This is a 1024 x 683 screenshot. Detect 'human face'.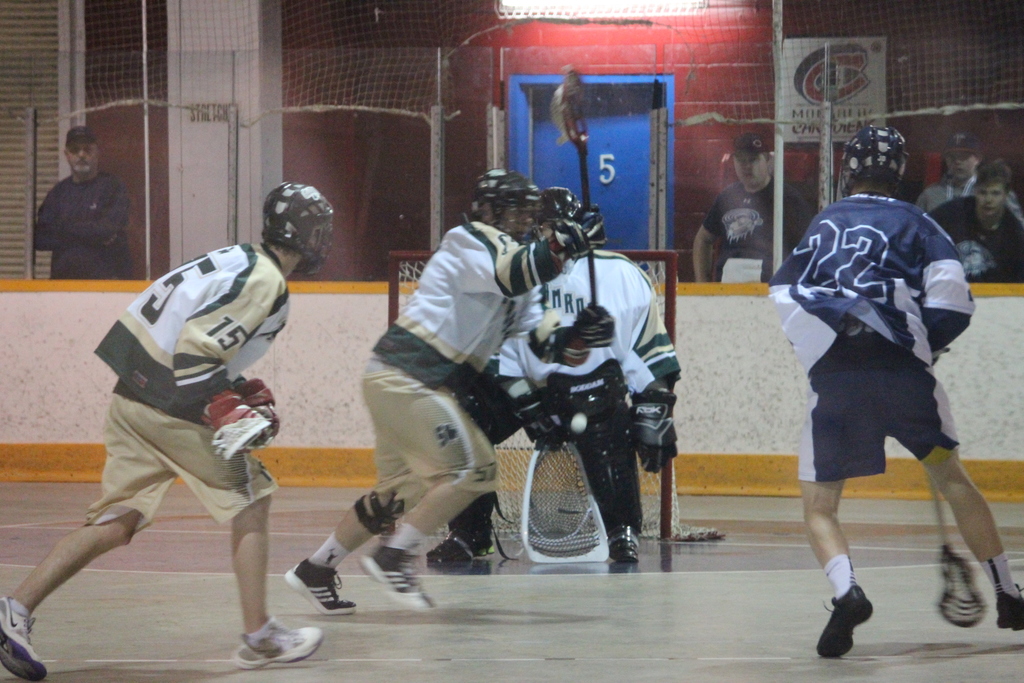
l=68, t=146, r=94, b=171.
